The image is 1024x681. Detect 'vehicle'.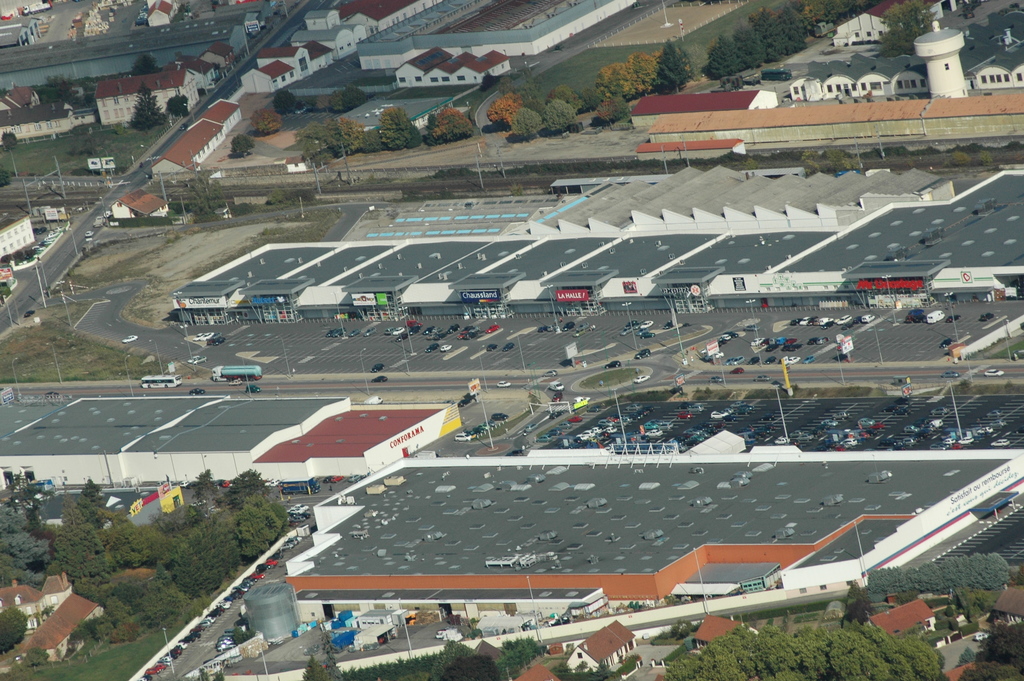
Detection: bbox(490, 410, 509, 422).
